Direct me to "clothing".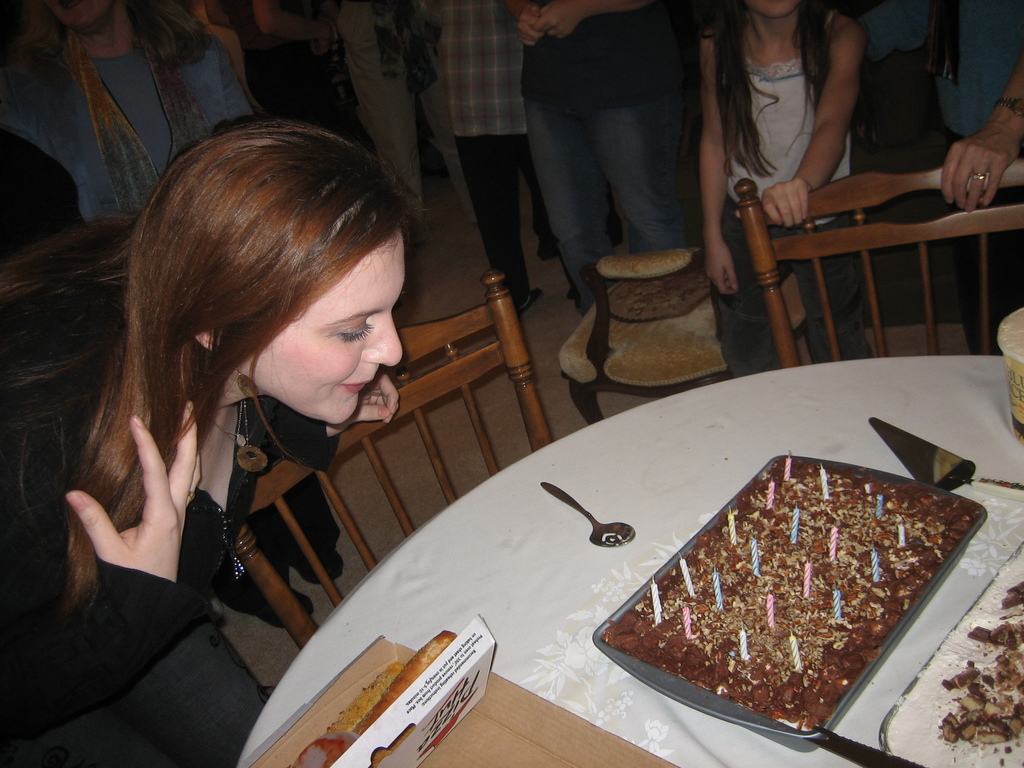
Direction: 929, 1, 1023, 349.
